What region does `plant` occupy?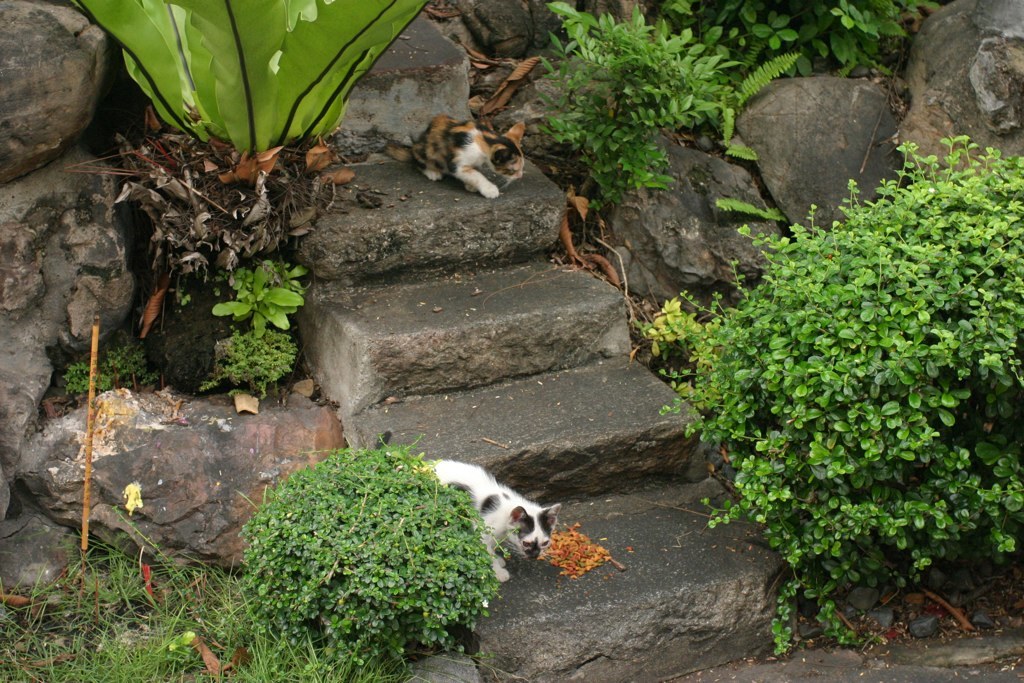
crop(198, 247, 311, 395).
